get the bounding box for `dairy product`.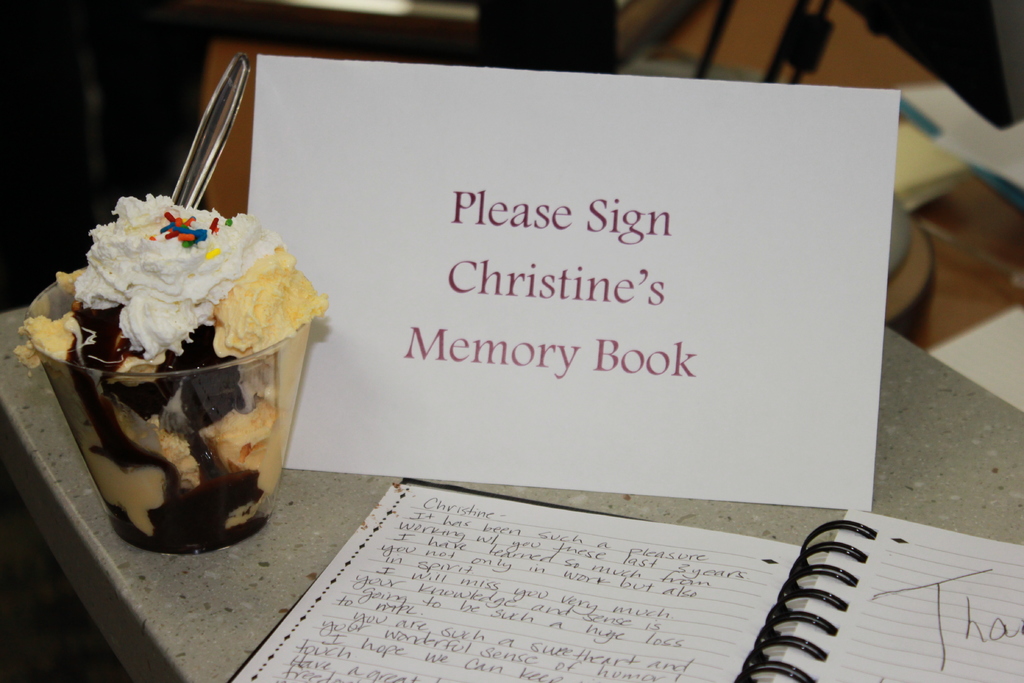
{"left": 47, "top": 204, "right": 324, "bottom": 379}.
